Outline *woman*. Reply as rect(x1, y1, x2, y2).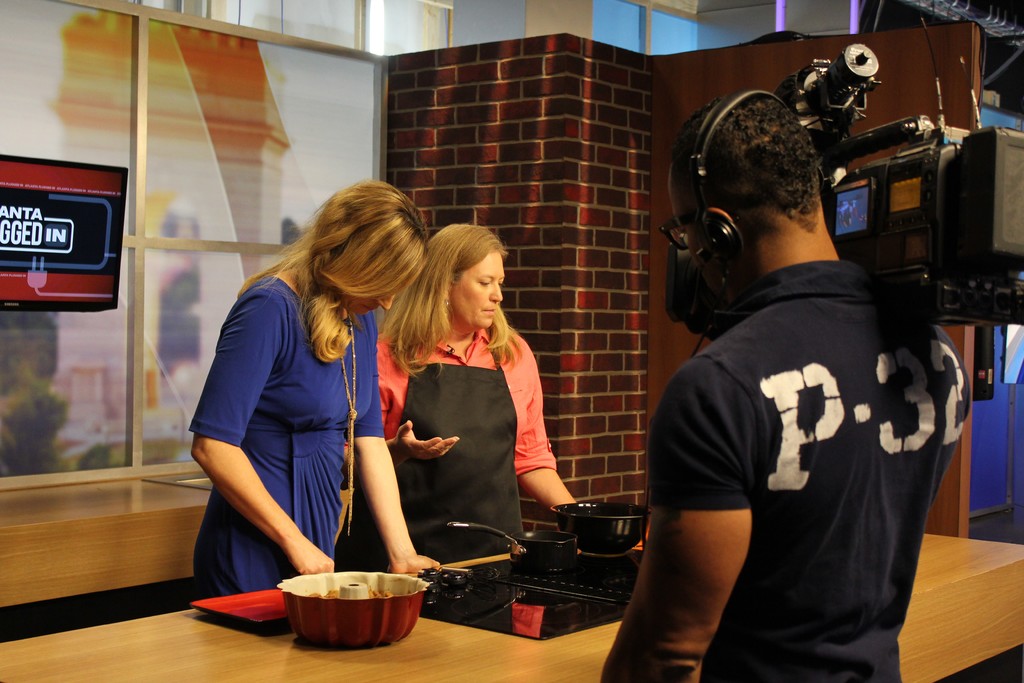
rect(374, 219, 569, 595).
